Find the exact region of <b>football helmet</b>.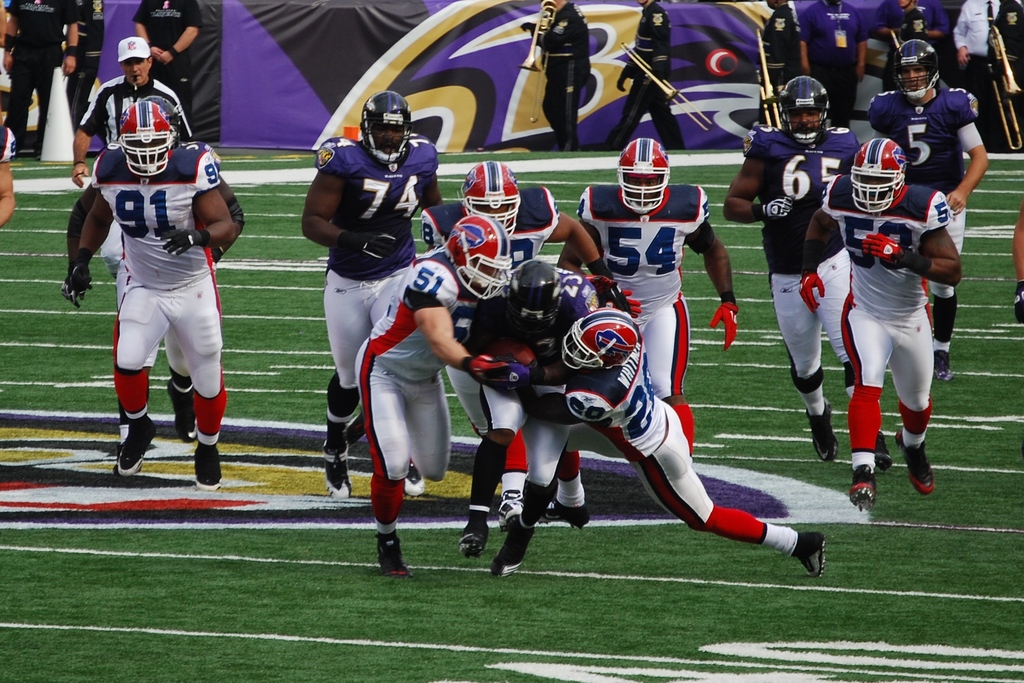
Exact region: <box>614,138,669,217</box>.
